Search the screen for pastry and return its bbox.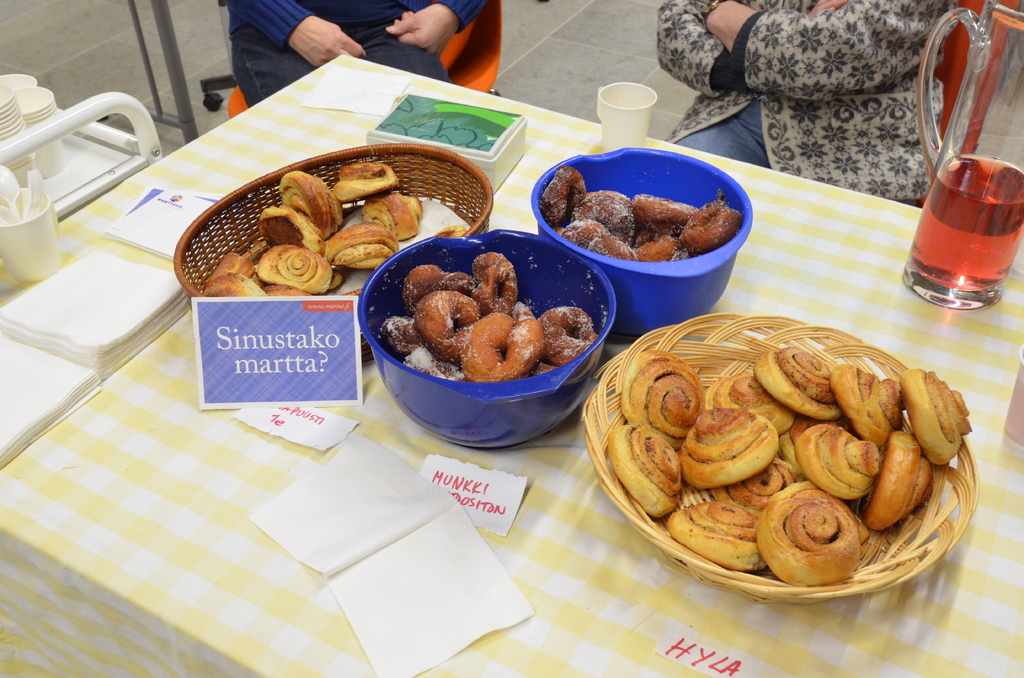
Found: BBox(335, 162, 400, 204).
